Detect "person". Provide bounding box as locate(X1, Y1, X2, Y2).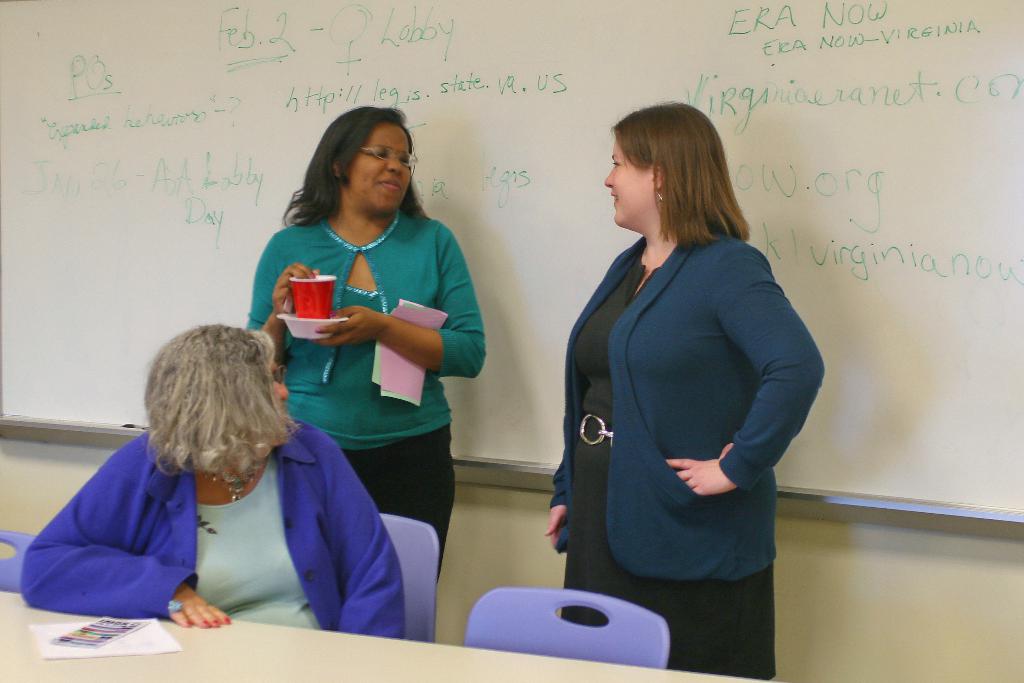
locate(244, 104, 486, 586).
